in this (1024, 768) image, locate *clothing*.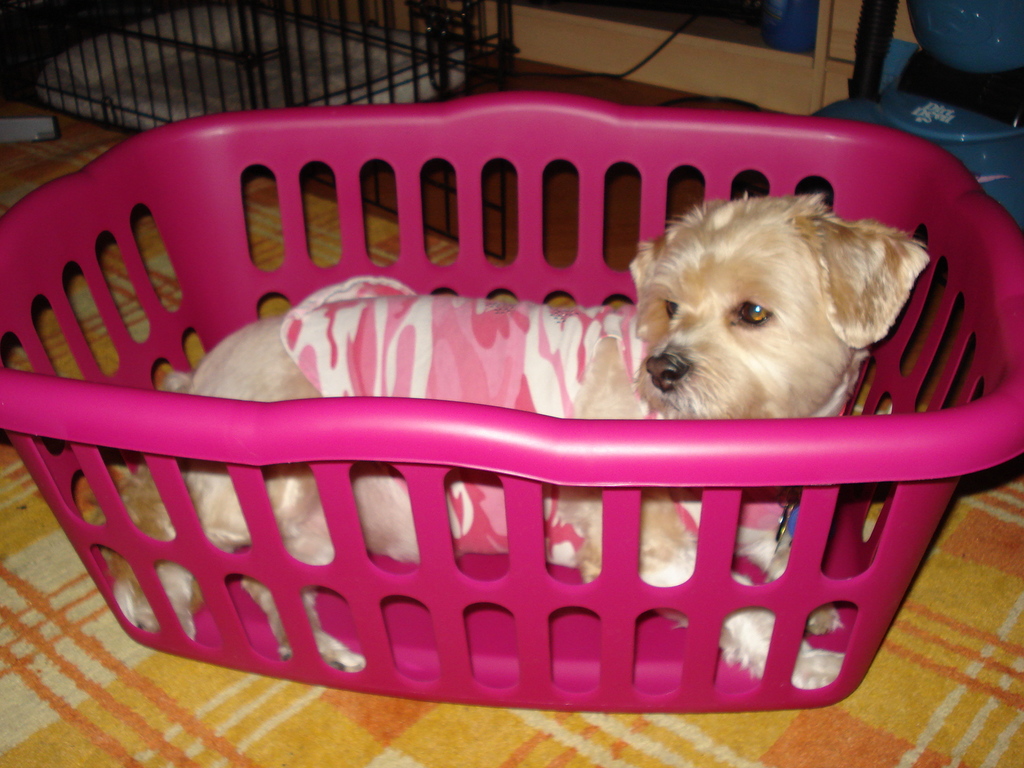
Bounding box: {"left": 258, "top": 250, "right": 812, "bottom": 600}.
